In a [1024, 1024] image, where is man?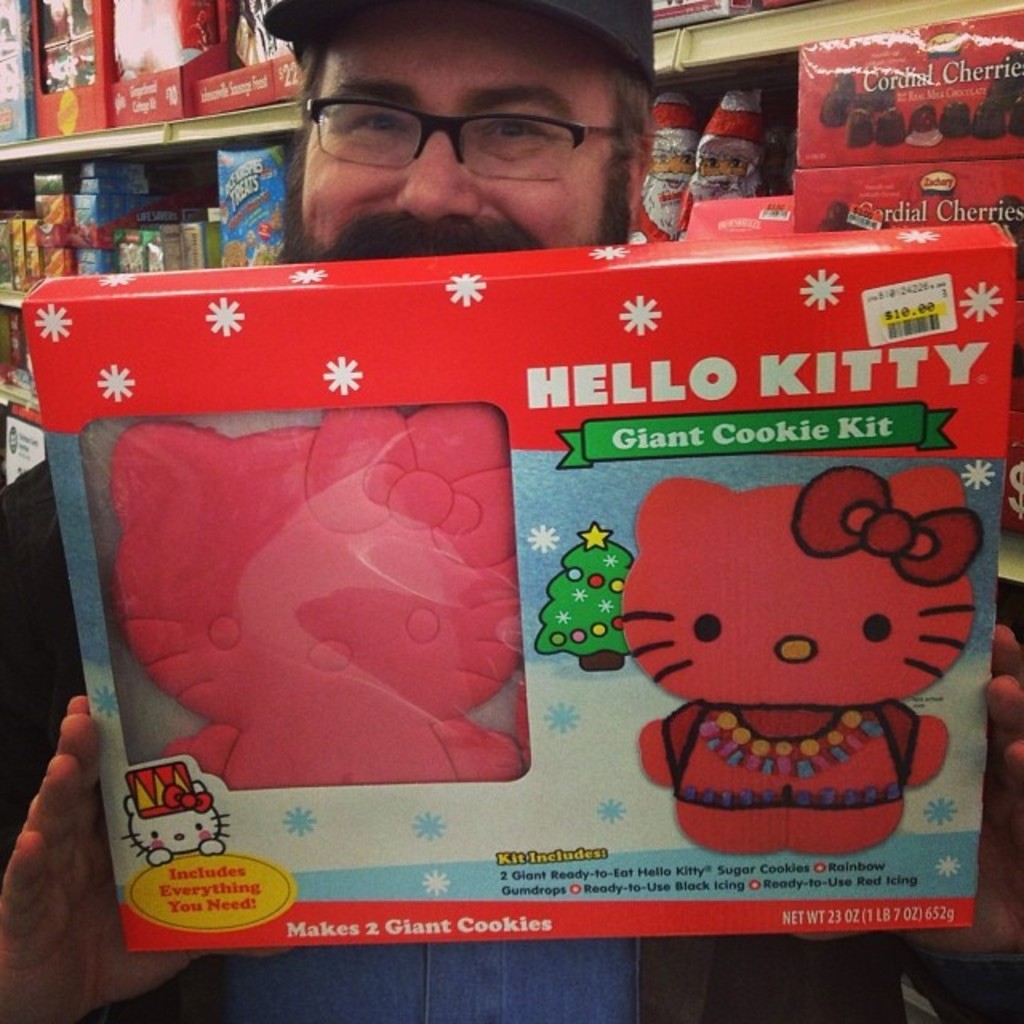
0 0 1022 1022.
